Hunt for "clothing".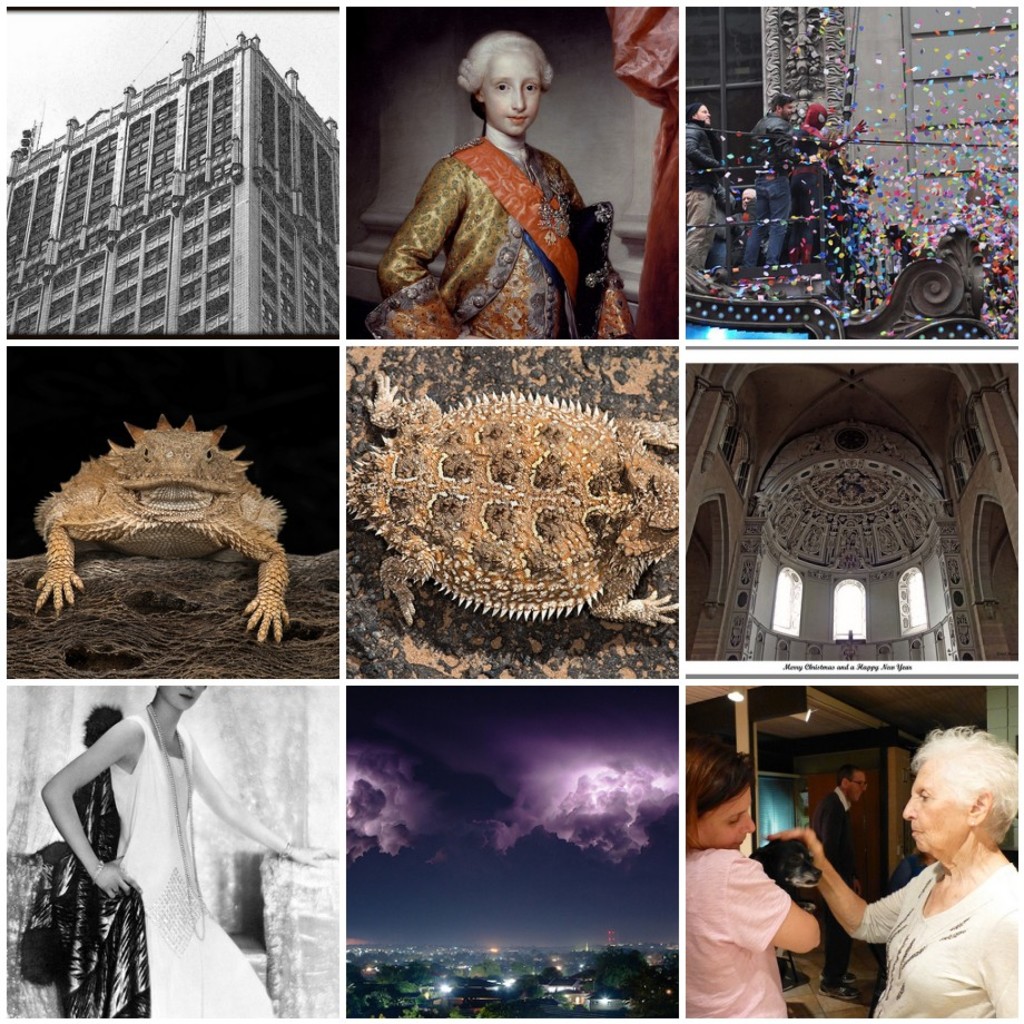
Hunted down at 109/702/278/1022.
